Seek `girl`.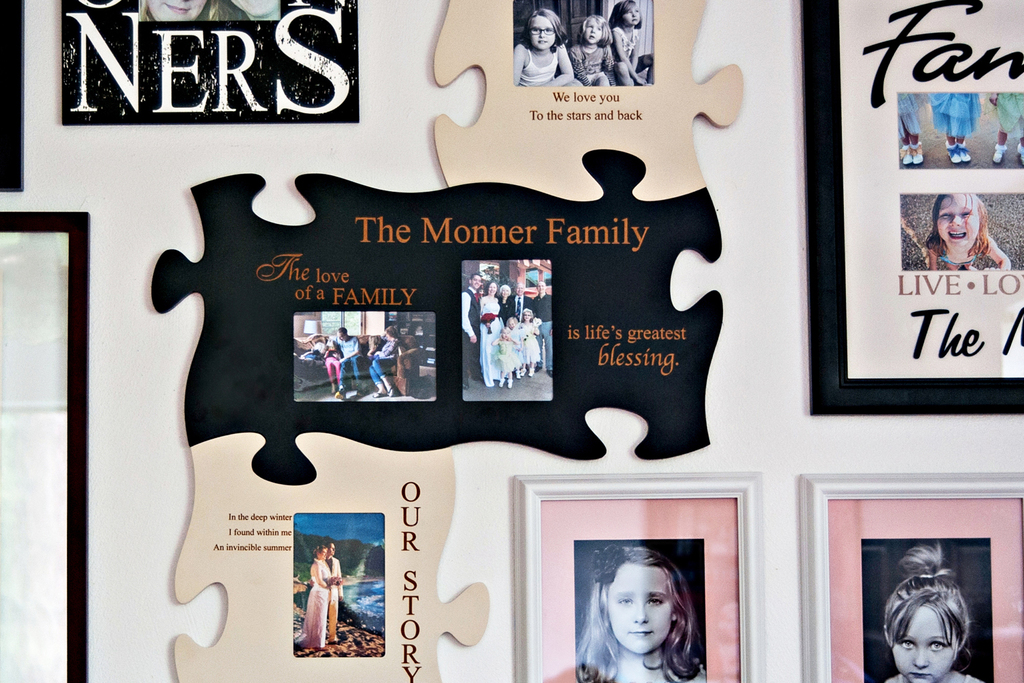
box(605, 0, 652, 84).
